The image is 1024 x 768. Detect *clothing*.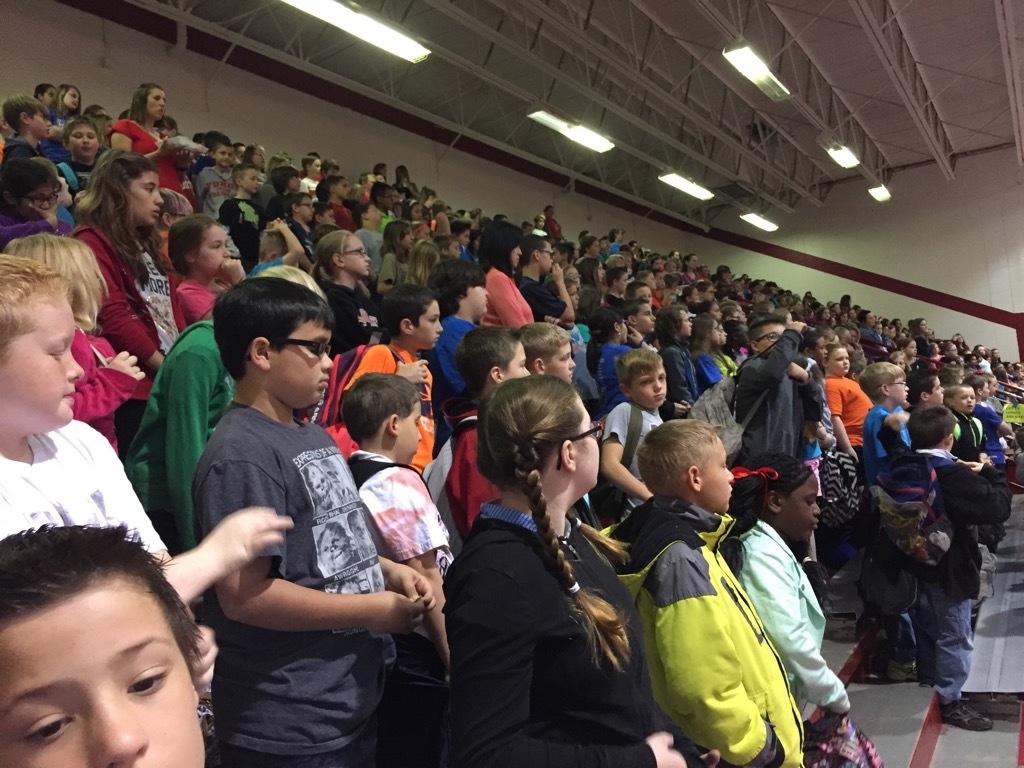
Detection: bbox=[69, 327, 155, 459].
